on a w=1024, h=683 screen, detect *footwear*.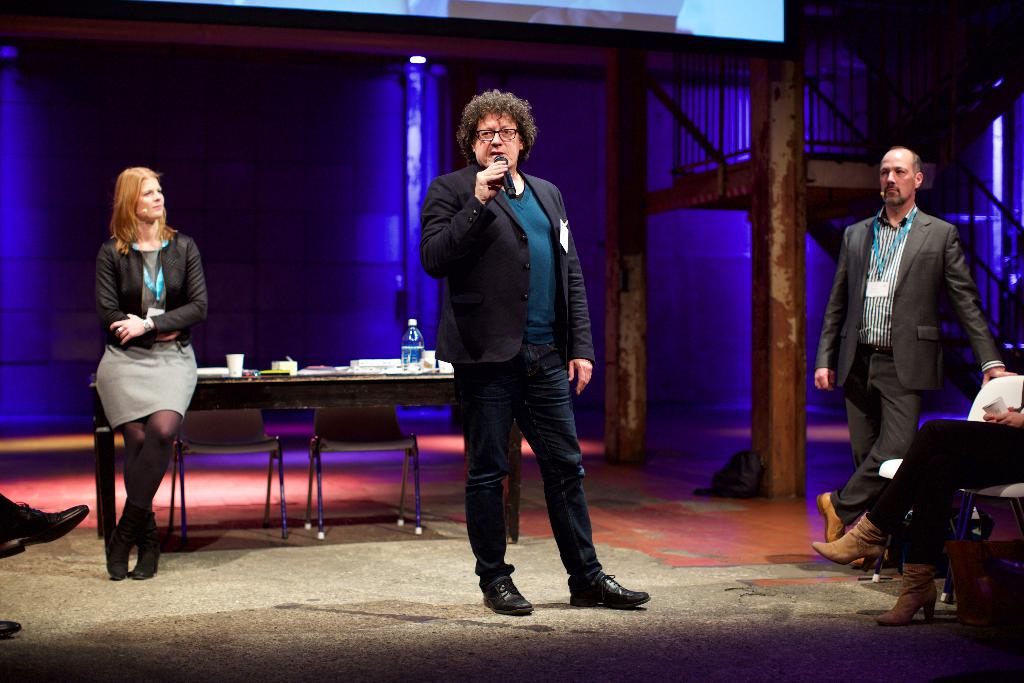
<region>566, 559, 641, 618</region>.
